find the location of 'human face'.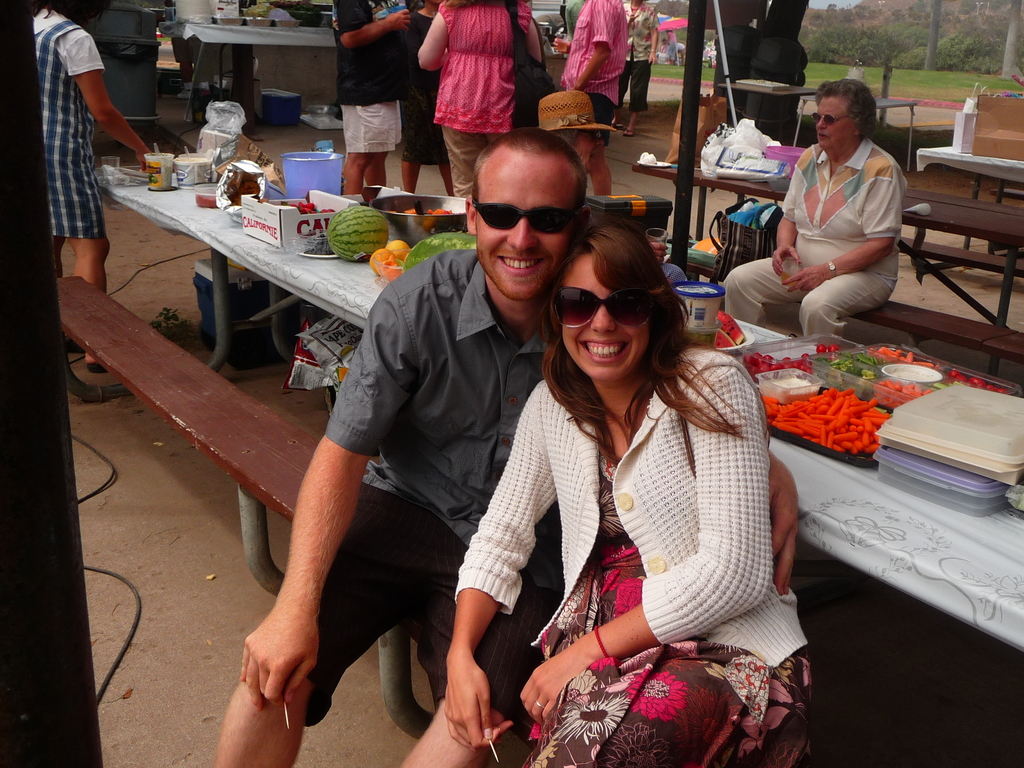
Location: bbox=(476, 159, 572, 308).
